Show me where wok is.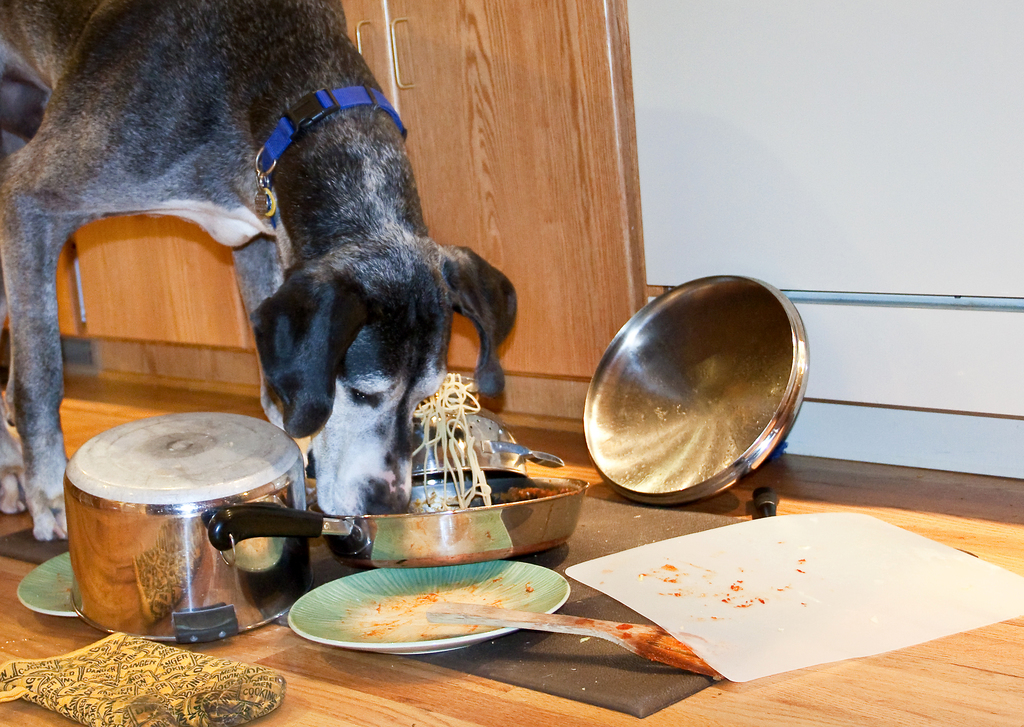
wok is at {"left": 212, "top": 467, "right": 589, "bottom": 554}.
